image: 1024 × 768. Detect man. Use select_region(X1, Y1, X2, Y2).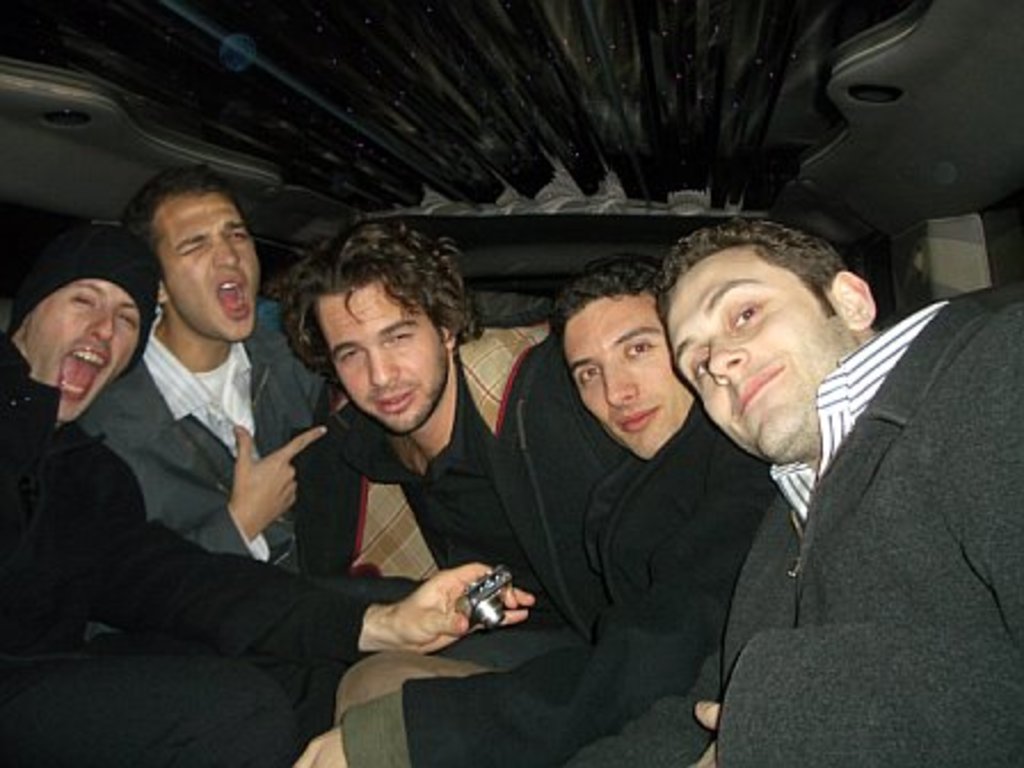
select_region(69, 165, 350, 583).
